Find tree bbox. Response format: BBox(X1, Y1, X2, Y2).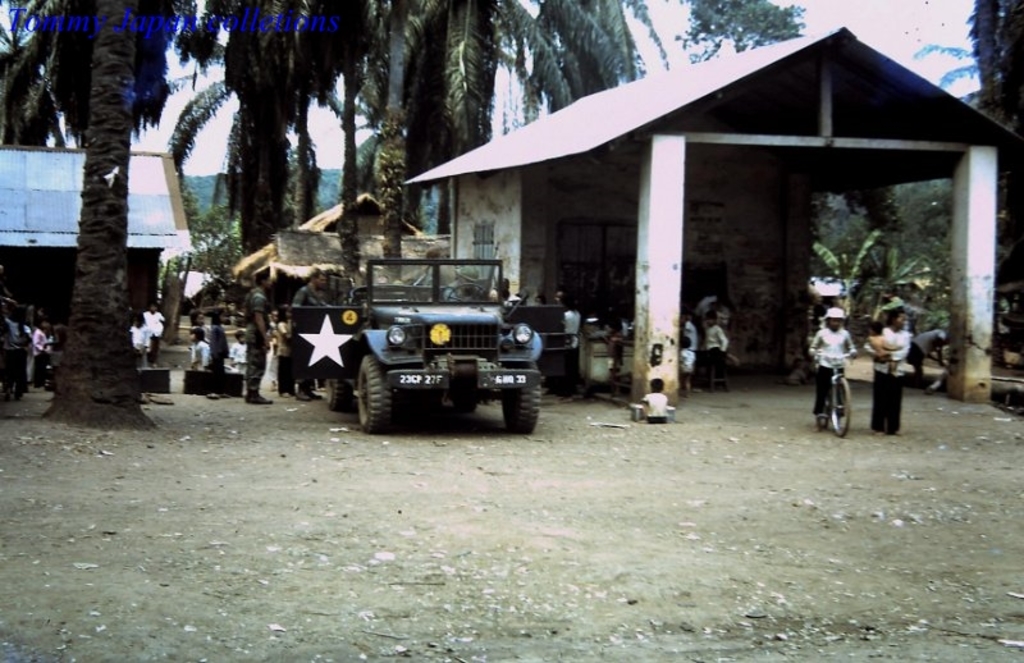
BBox(0, 0, 379, 444).
